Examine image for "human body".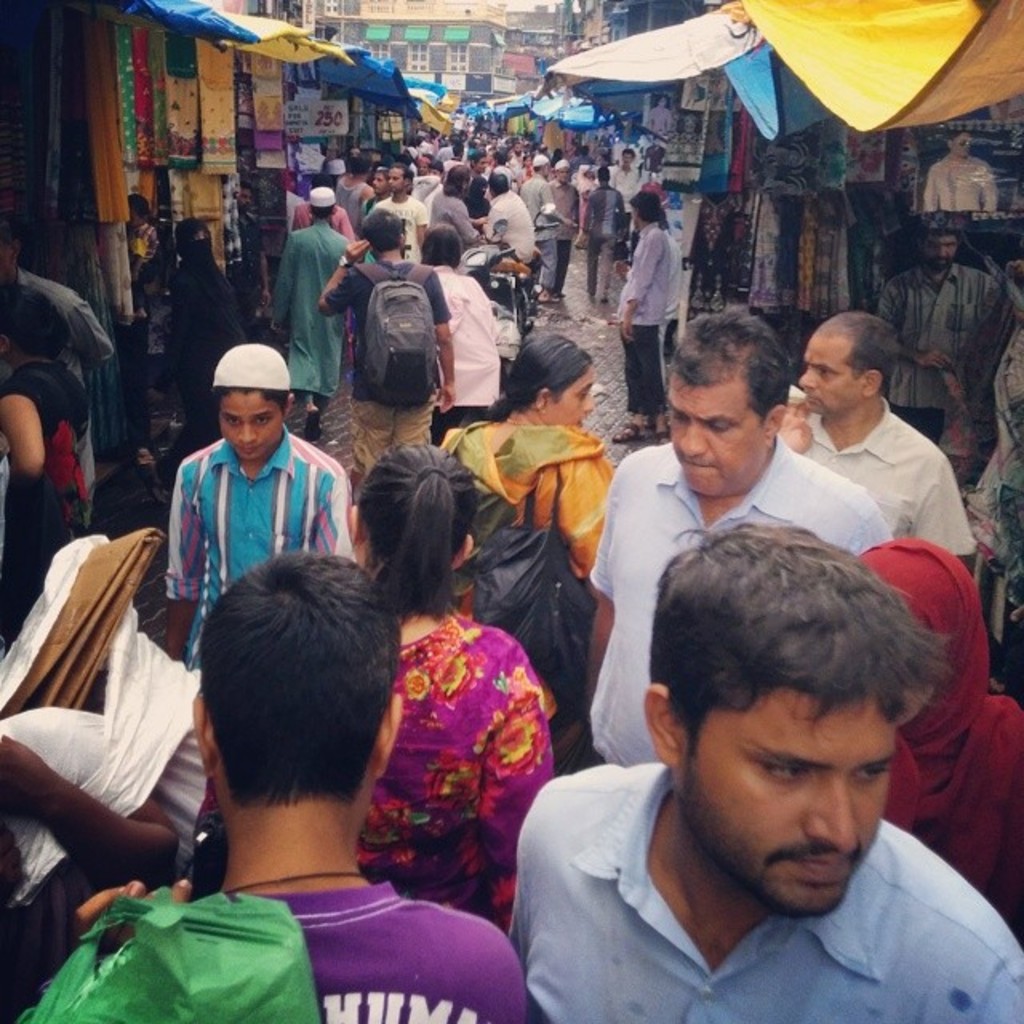
Examination result: box=[0, 269, 114, 395].
